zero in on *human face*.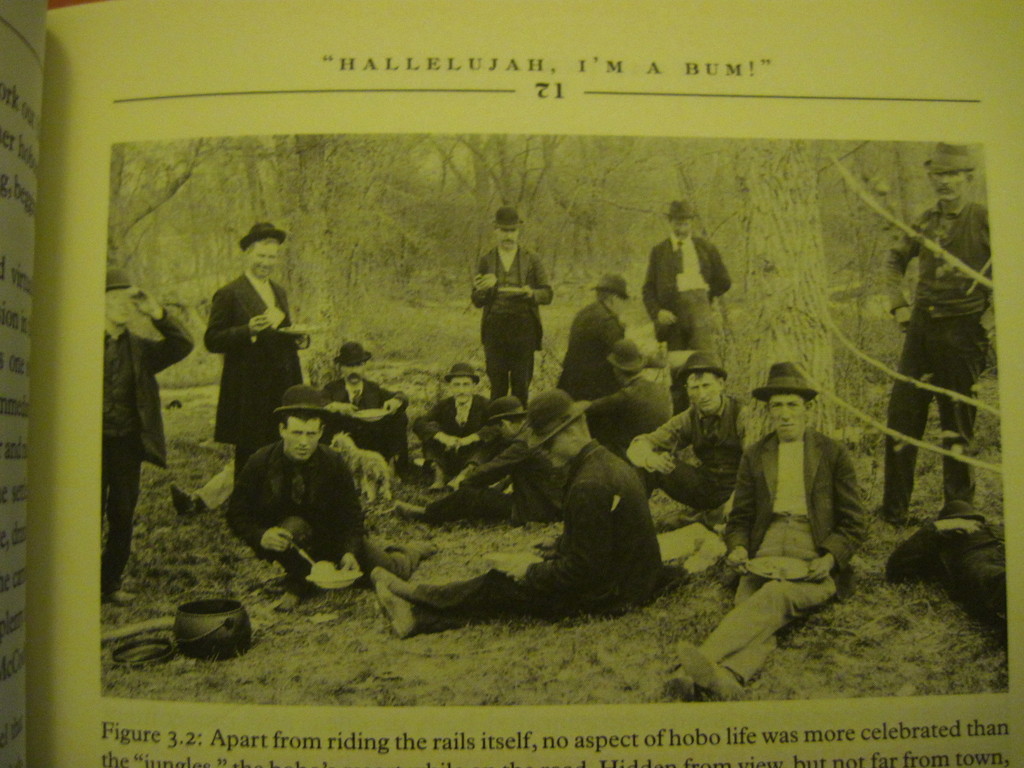
Zeroed in: select_region(931, 171, 969, 199).
